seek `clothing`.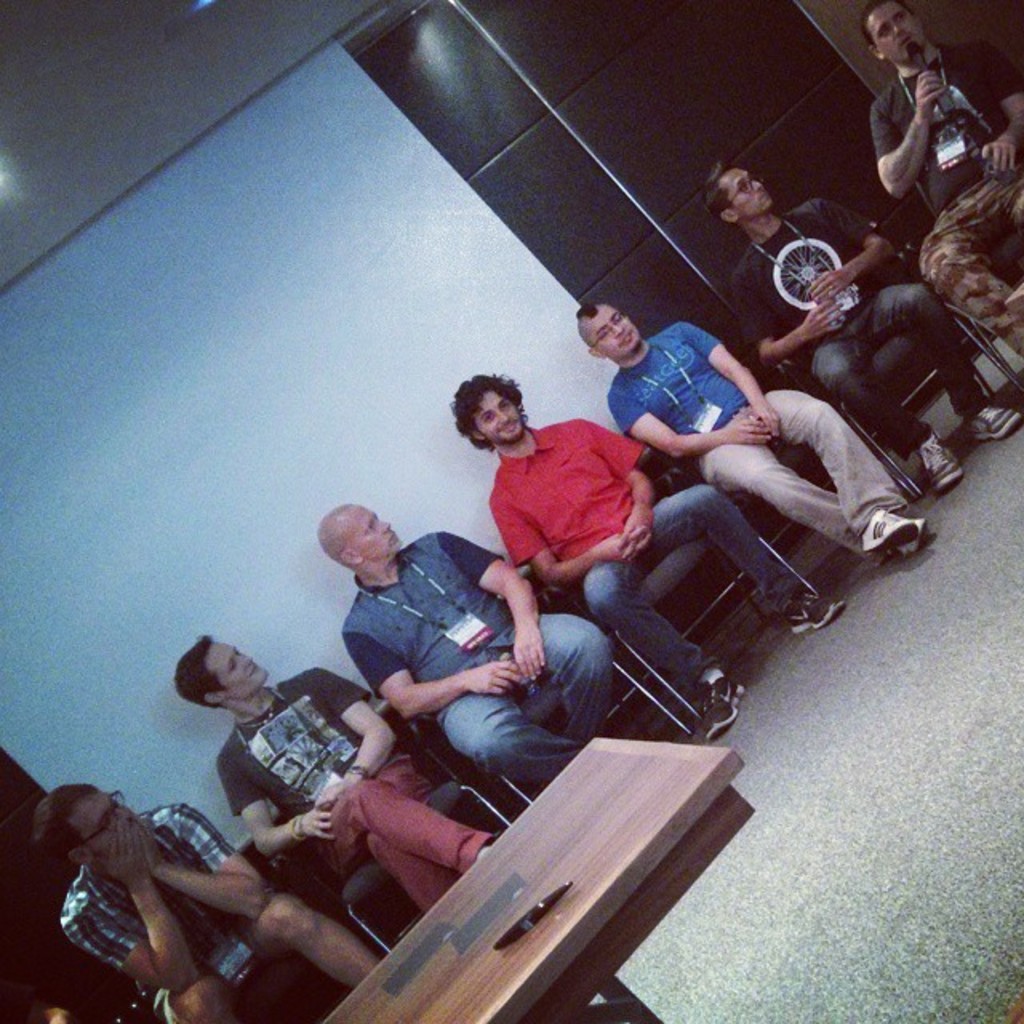
crop(333, 520, 603, 786).
